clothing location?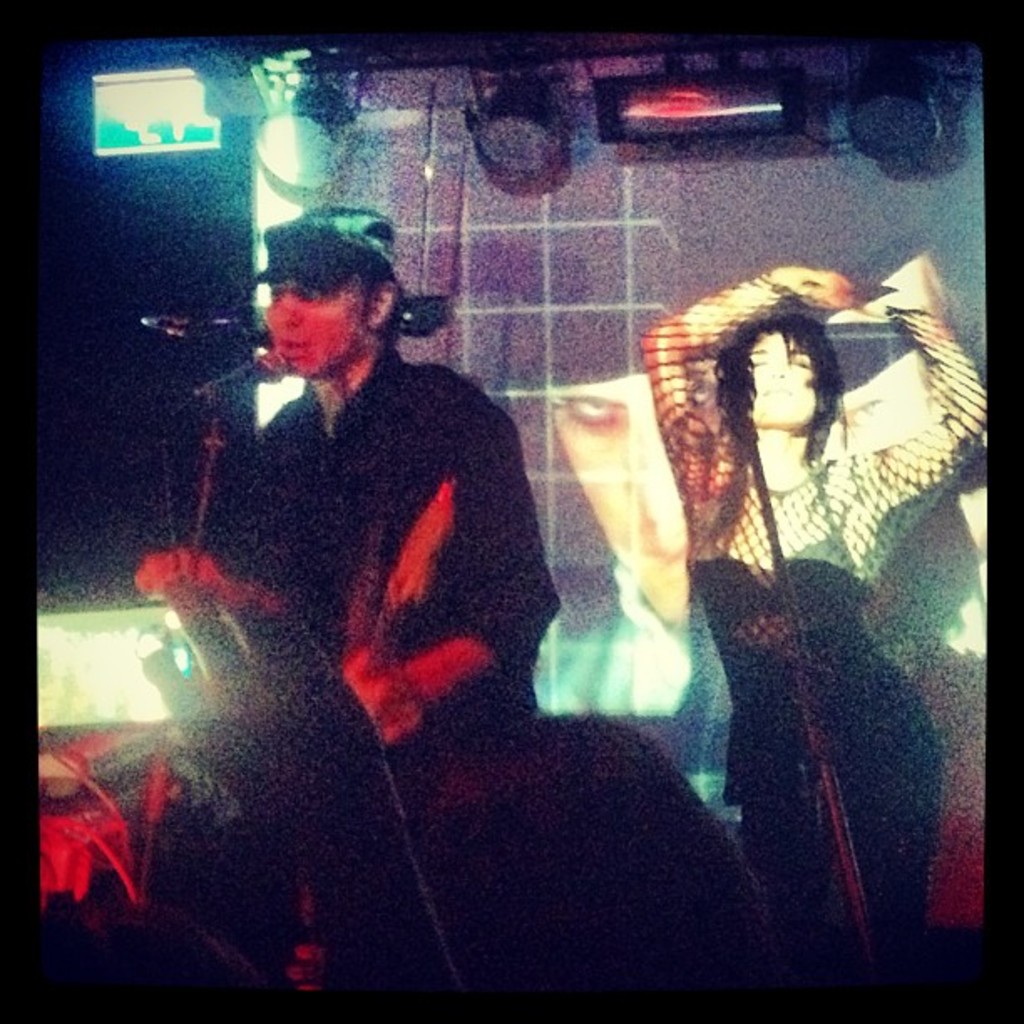
(204, 345, 562, 716)
